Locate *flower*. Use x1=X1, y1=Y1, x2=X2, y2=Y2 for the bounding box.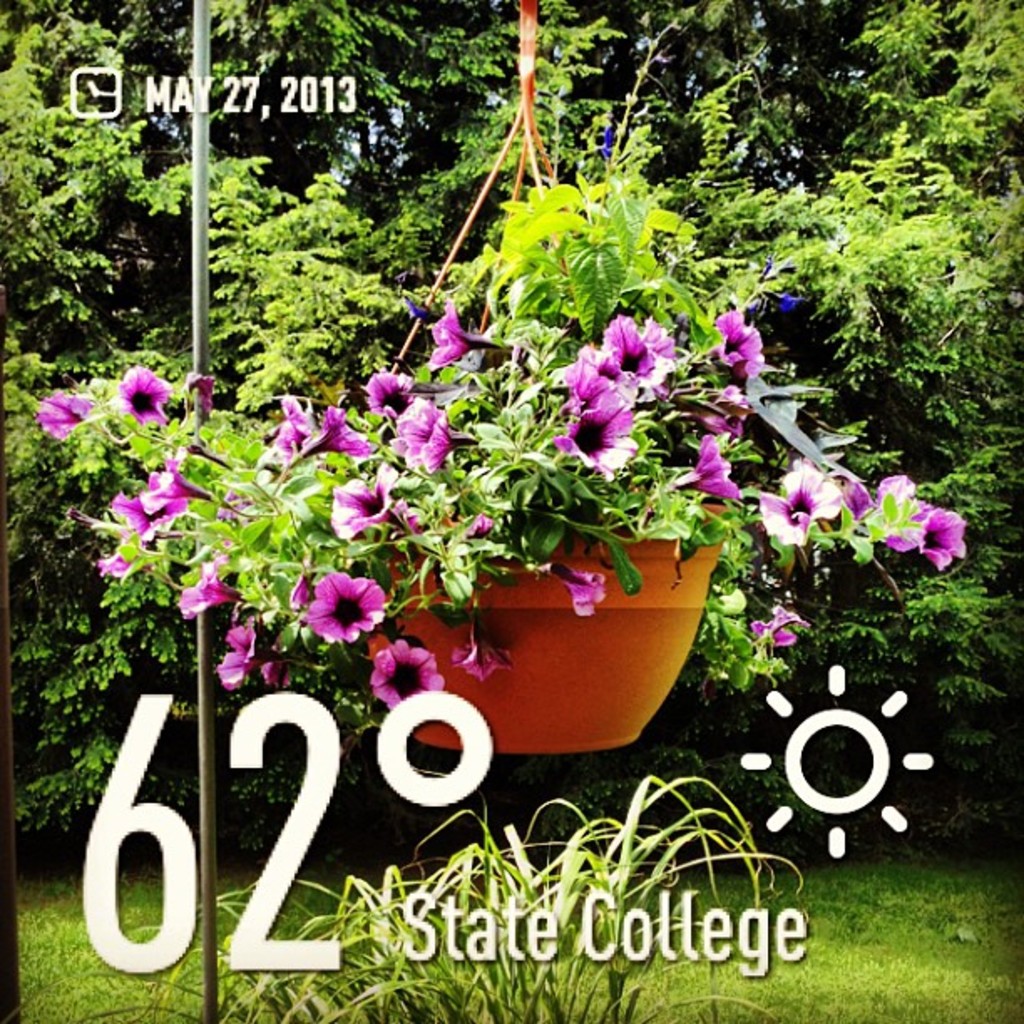
x1=179, y1=366, x2=218, y2=417.
